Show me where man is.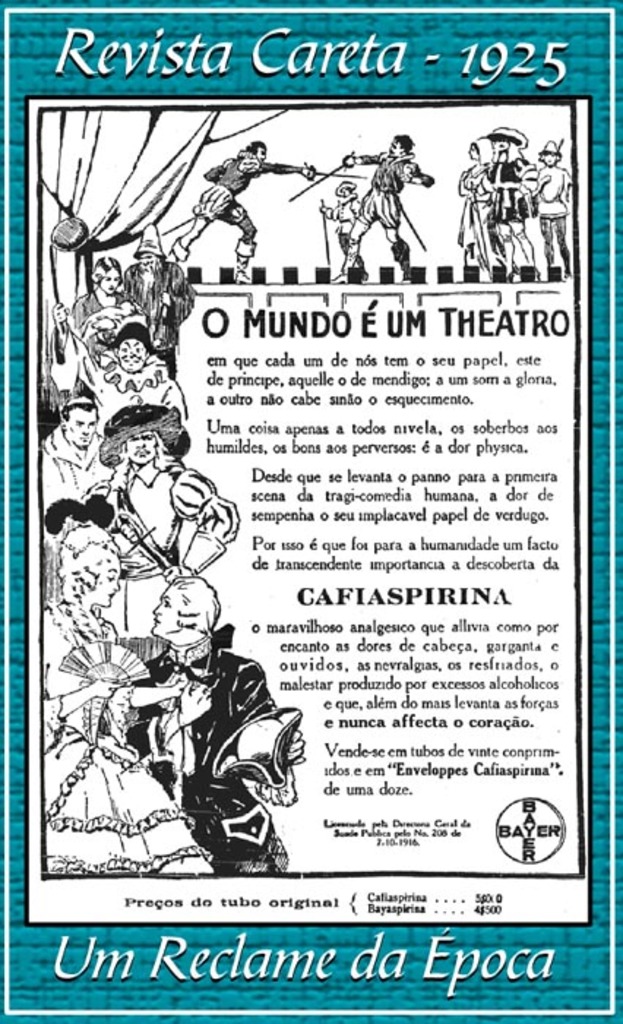
man is at crop(464, 126, 538, 281).
